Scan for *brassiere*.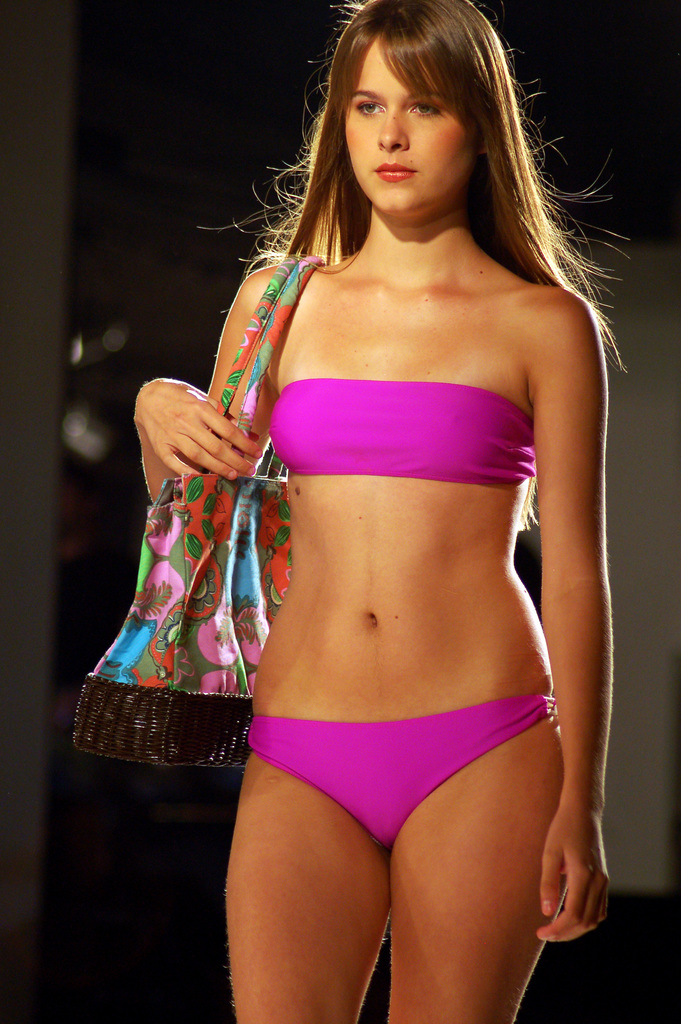
Scan result: [x1=265, y1=380, x2=530, y2=488].
